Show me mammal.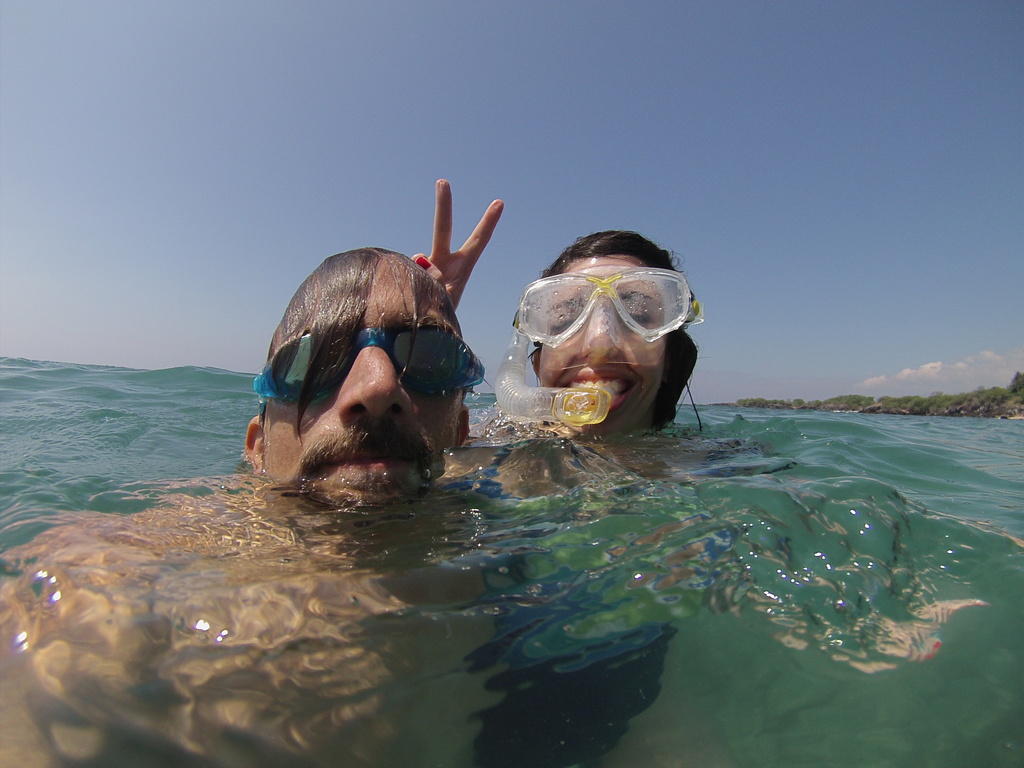
mammal is here: [left=244, top=251, right=494, bottom=550].
